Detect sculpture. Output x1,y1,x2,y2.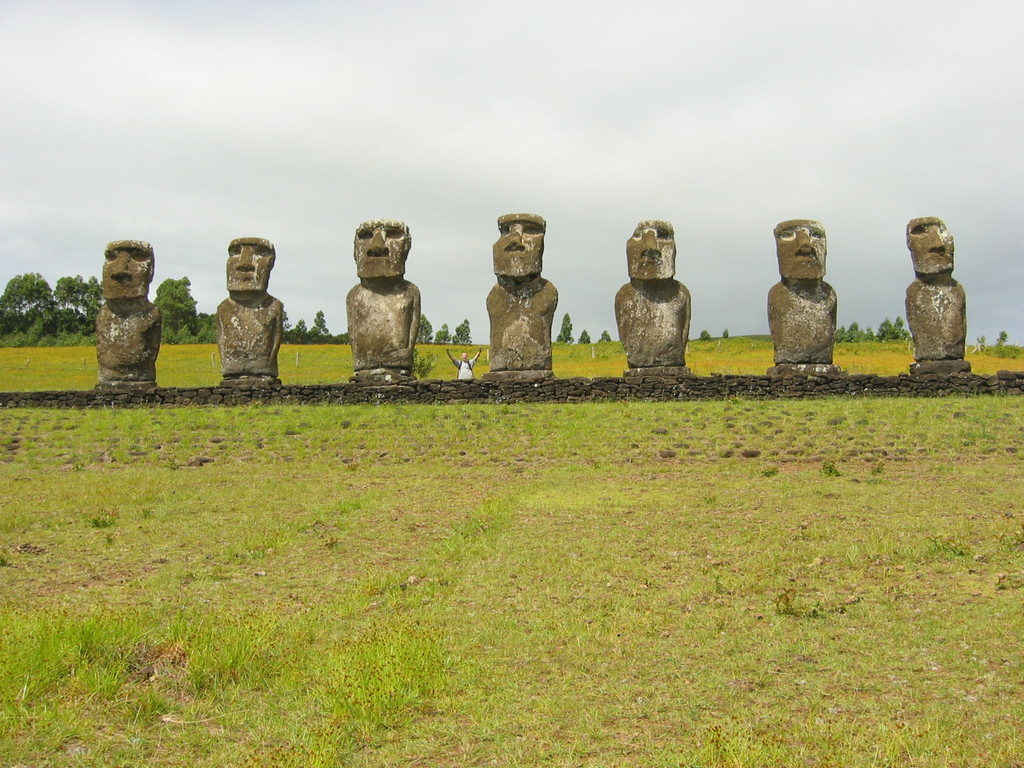
611,220,692,376.
